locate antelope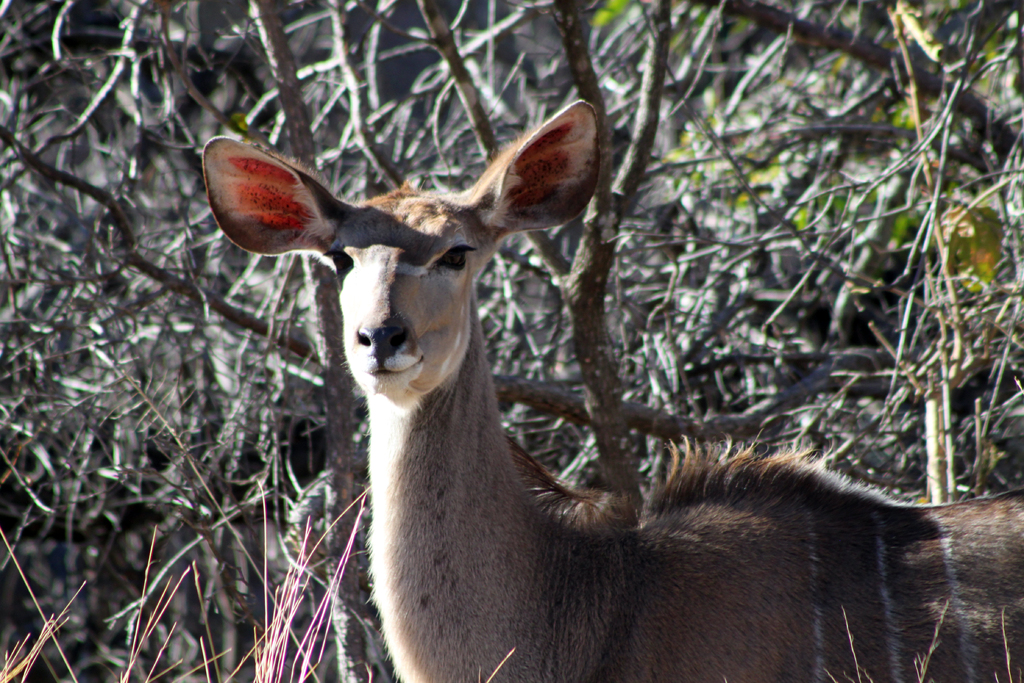
{"left": 198, "top": 97, "right": 1023, "bottom": 682}
